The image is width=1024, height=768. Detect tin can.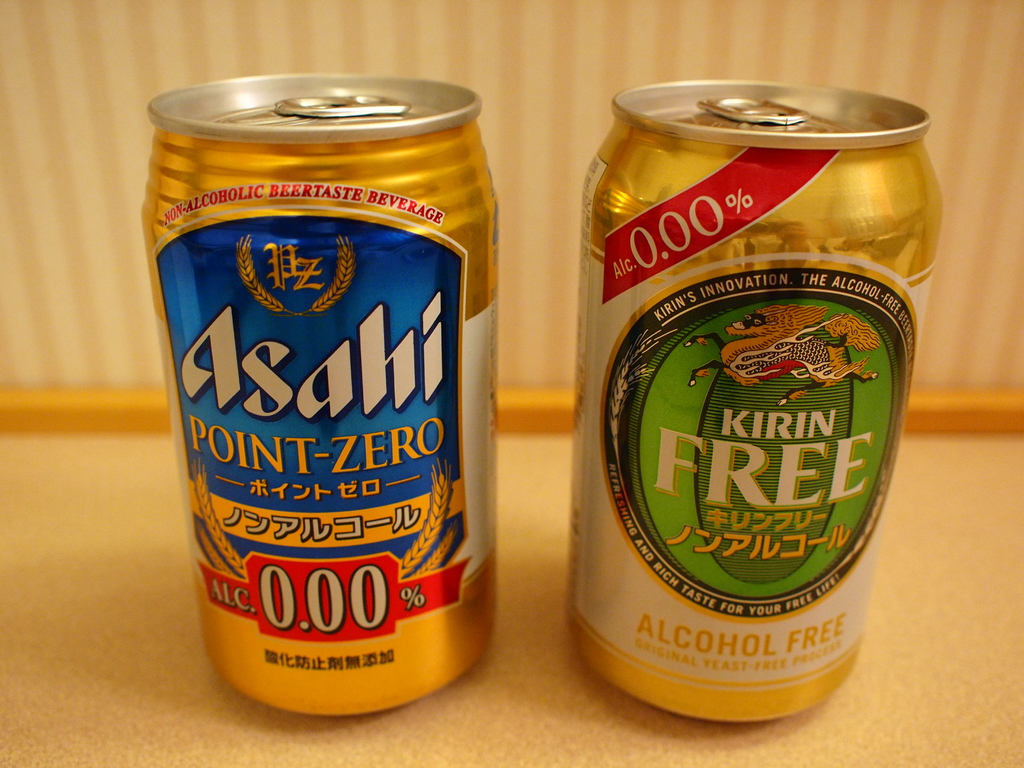
Detection: 140, 76, 497, 714.
